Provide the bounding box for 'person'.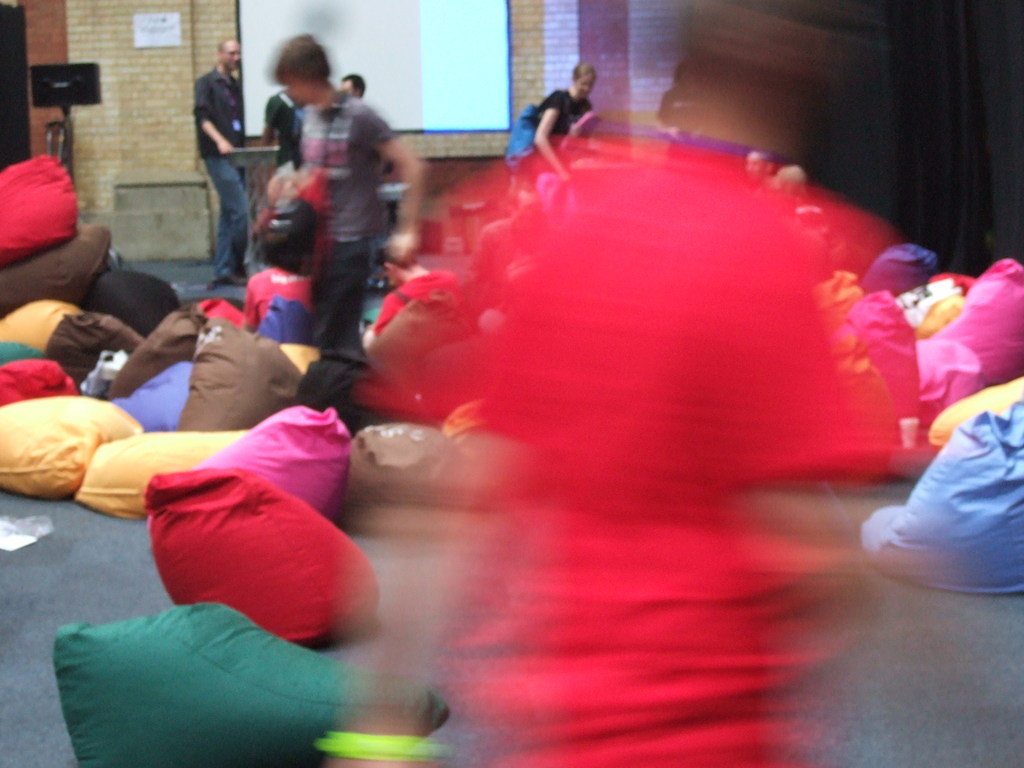
left=252, top=90, right=304, bottom=177.
